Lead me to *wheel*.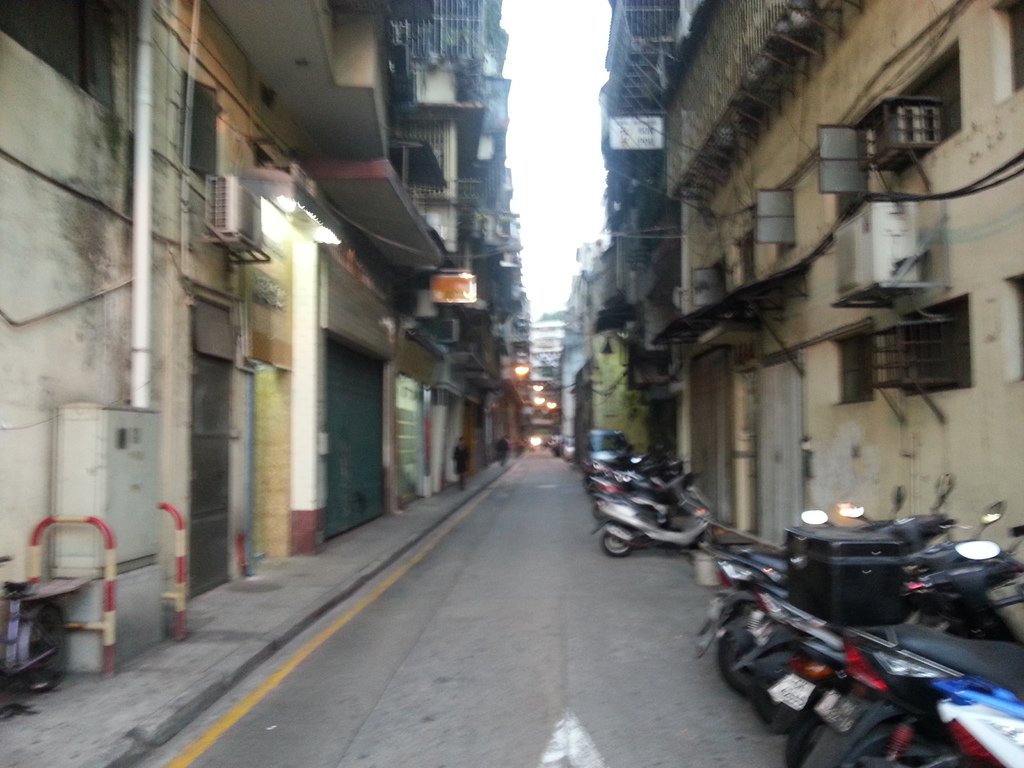
Lead to 603/528/628/560.
